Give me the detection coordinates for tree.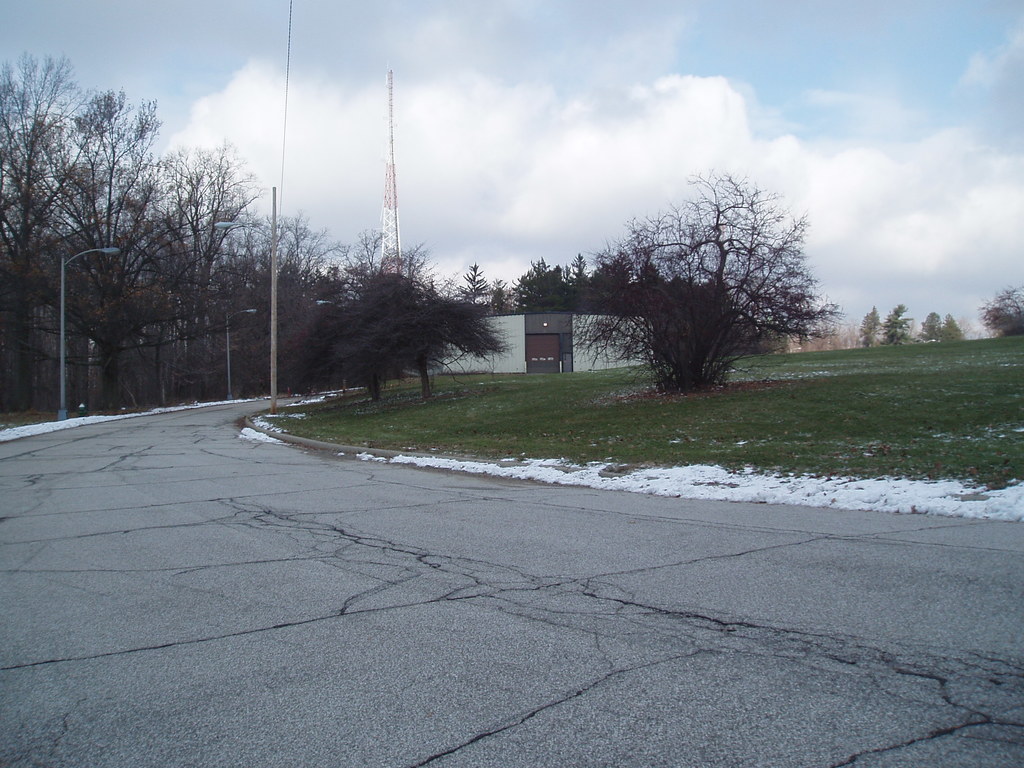
{"x1": 594, "y1": 148, "x2": 823, "y2": 390}.
